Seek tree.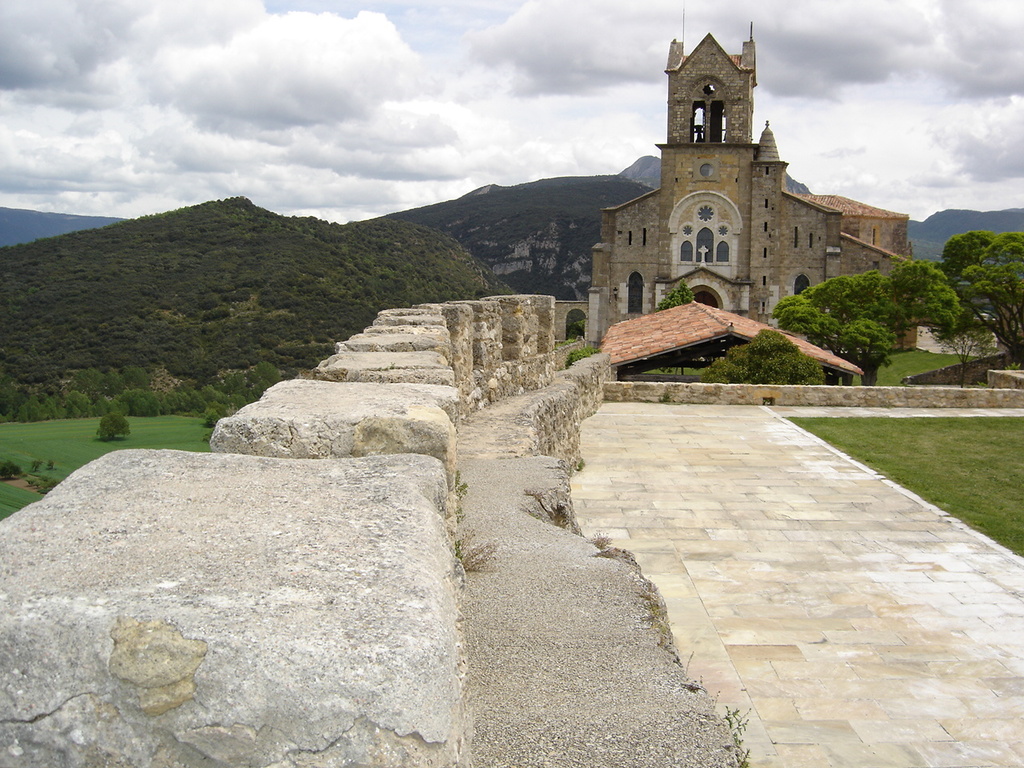
{"x1": 702, "y1": 328, "x2": 826, "y2": 381}.
